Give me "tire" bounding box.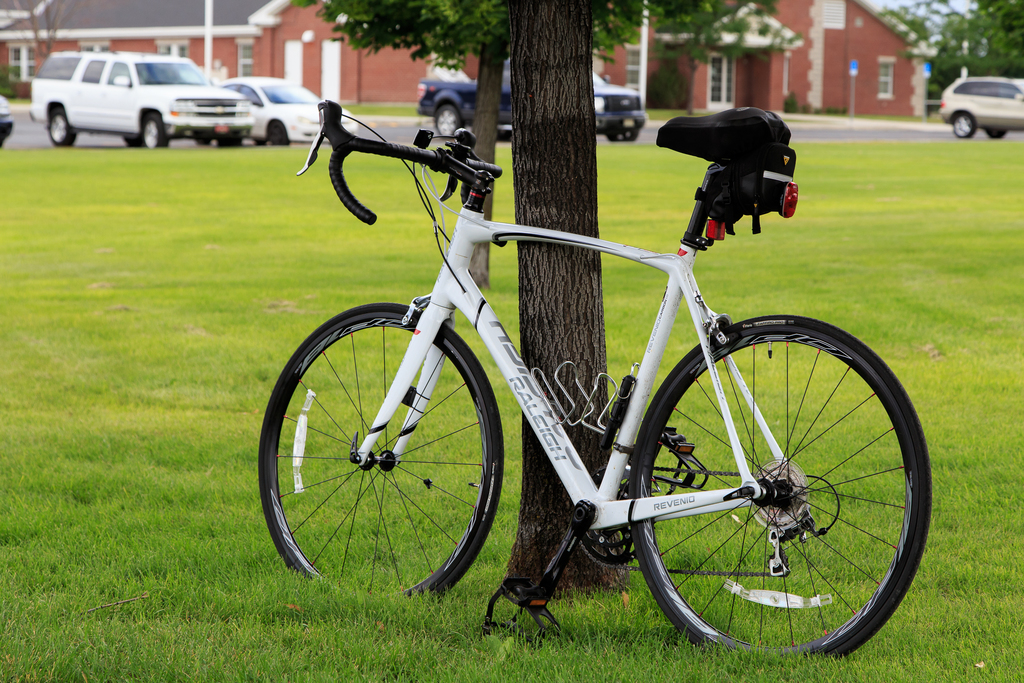
256,304,504,602.
